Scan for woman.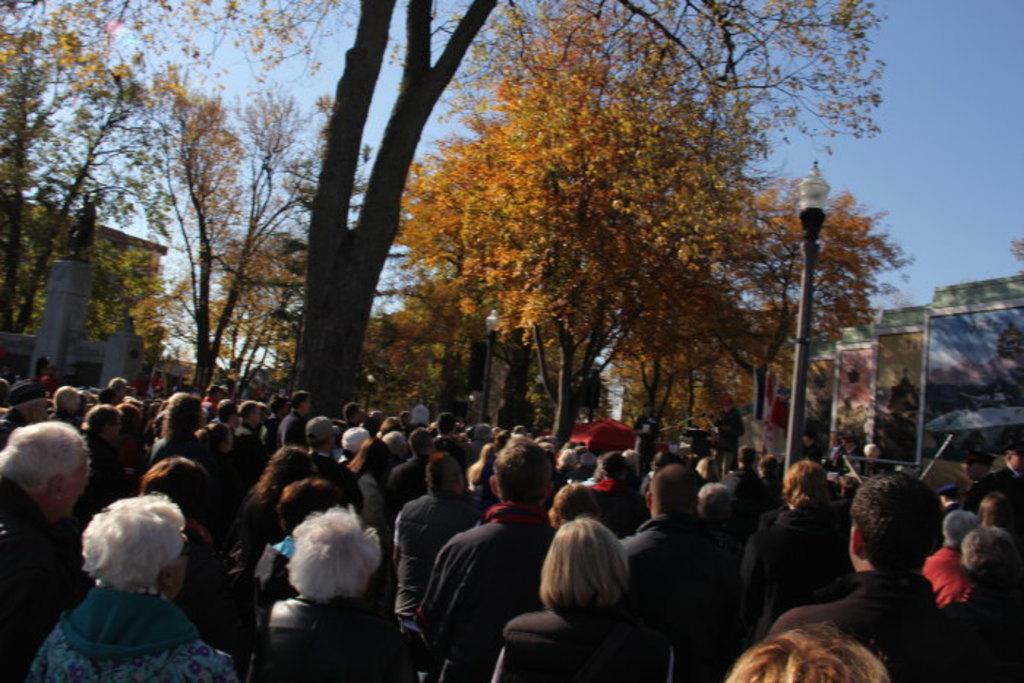
Scan result: left=490, top=515, right=671, bottom=682.
